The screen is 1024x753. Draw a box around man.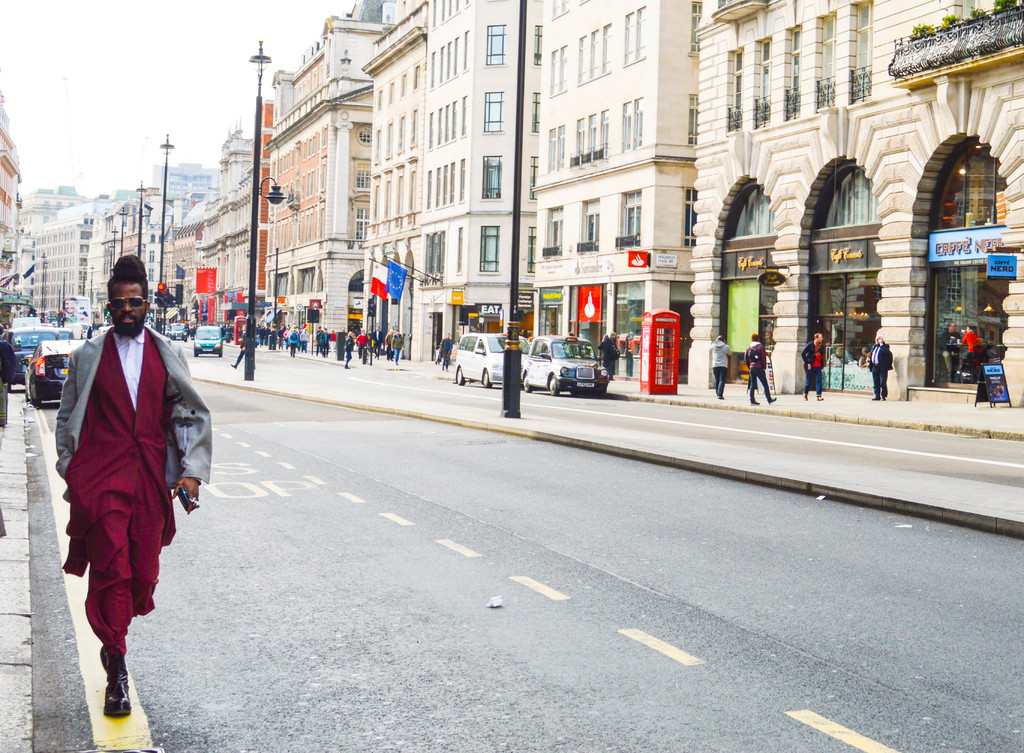
46/258/195/724.
